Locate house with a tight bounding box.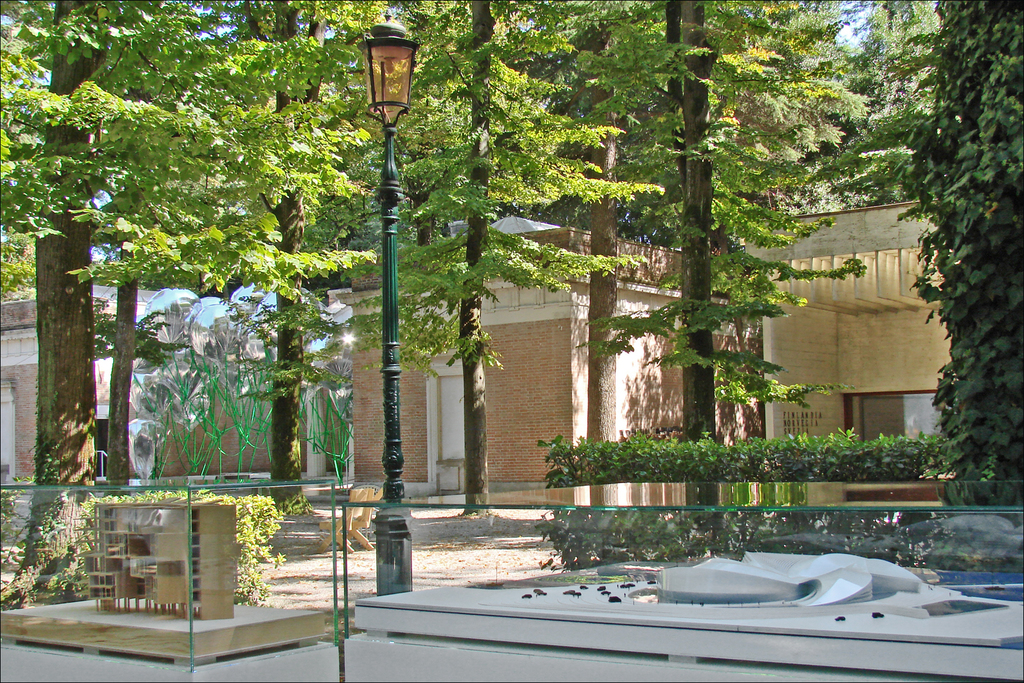
l=750, t=195, r=965, b=448.
